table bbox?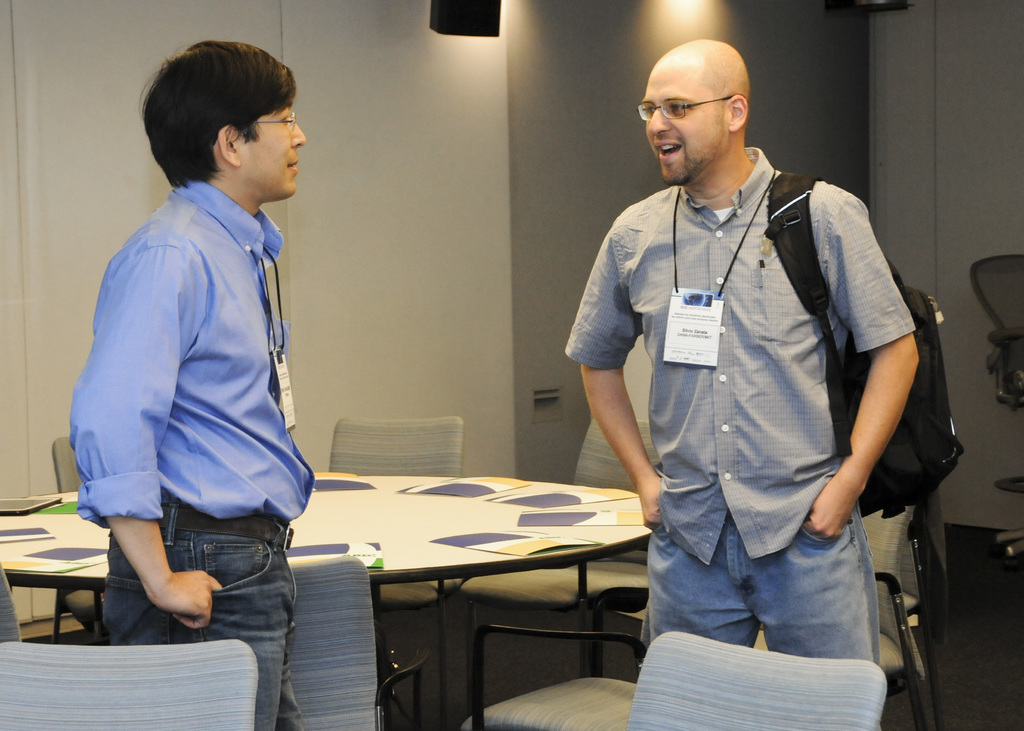
crop(0, 476, 653, 730)
